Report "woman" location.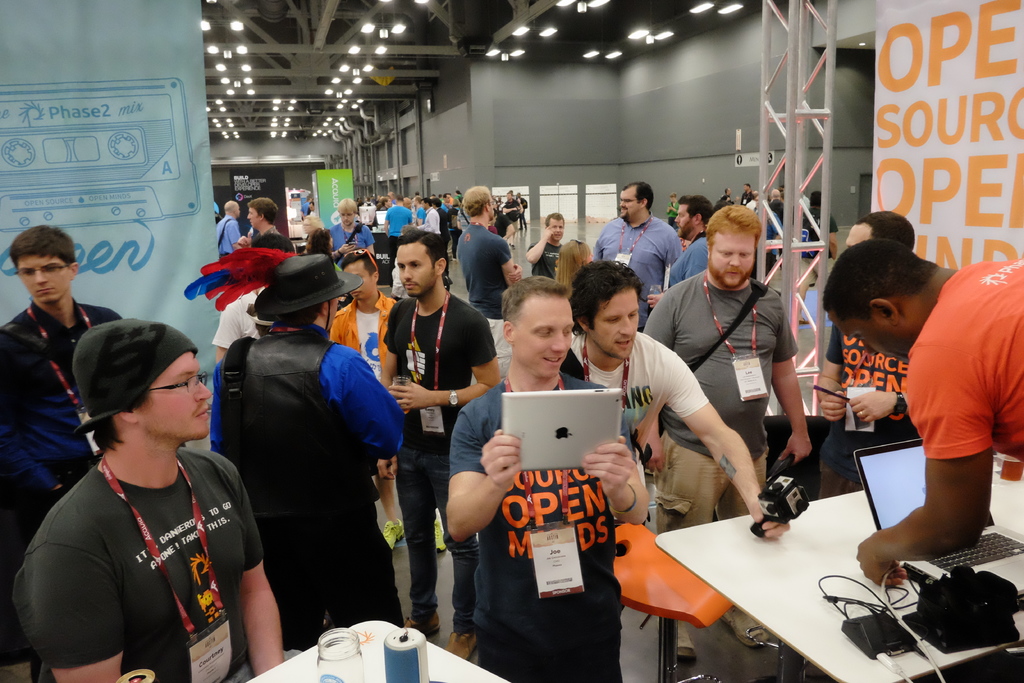
Report: BBox(552, 236, 588, 295).
